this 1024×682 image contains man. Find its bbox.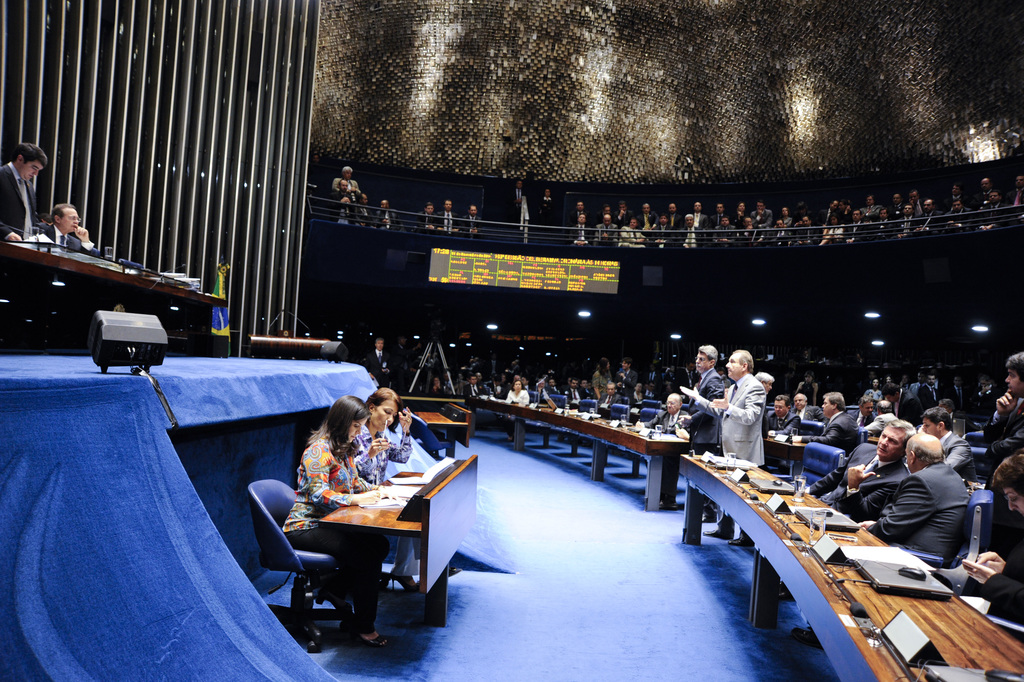
bbox=(766, 394, 799, 475).
